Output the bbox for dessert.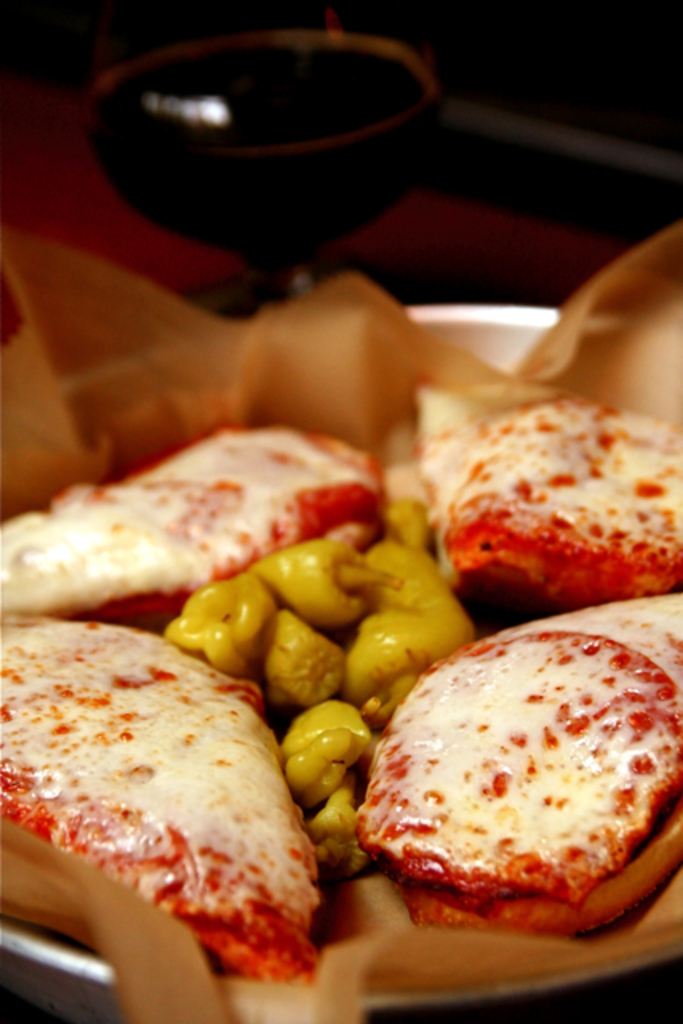
[0,618,326,979].
